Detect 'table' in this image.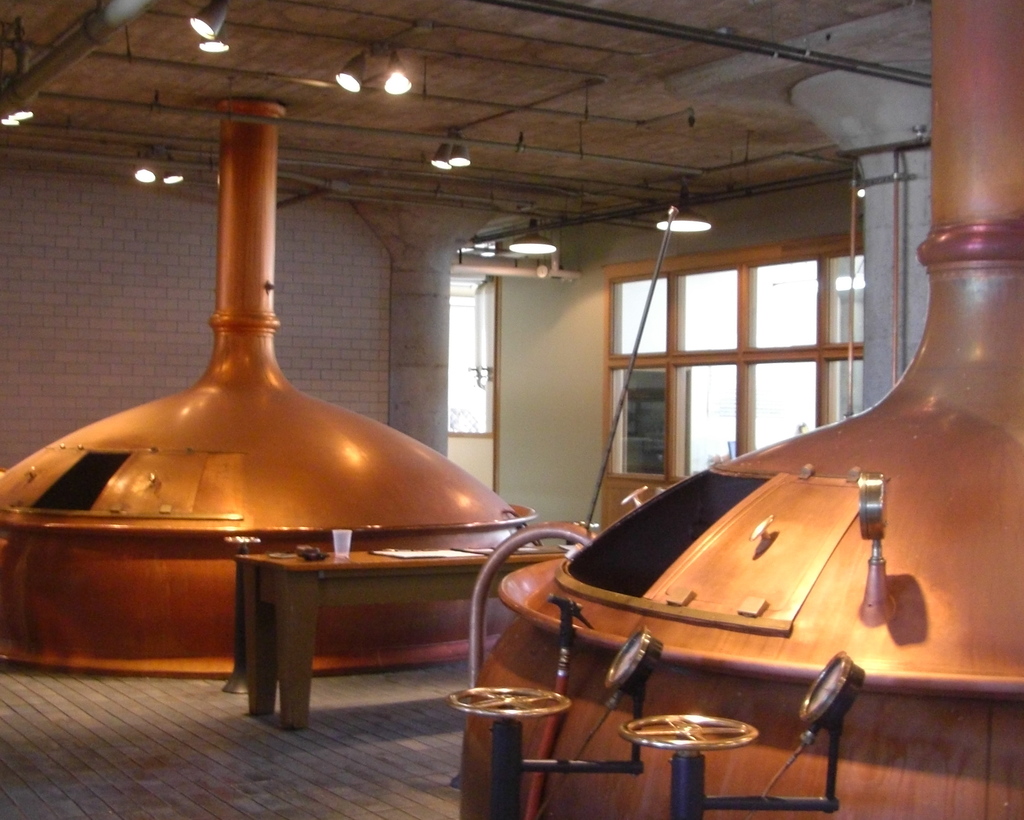
Detection: rect(236, 545, 564, 733).
